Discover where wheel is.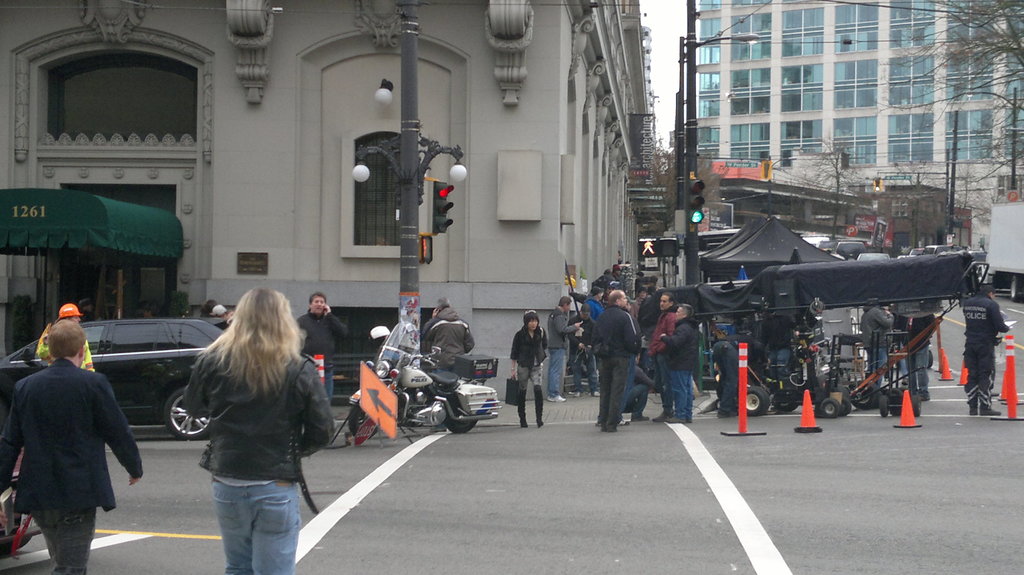
Discovered at (left=348, top=404, right=379, bottom=444).
